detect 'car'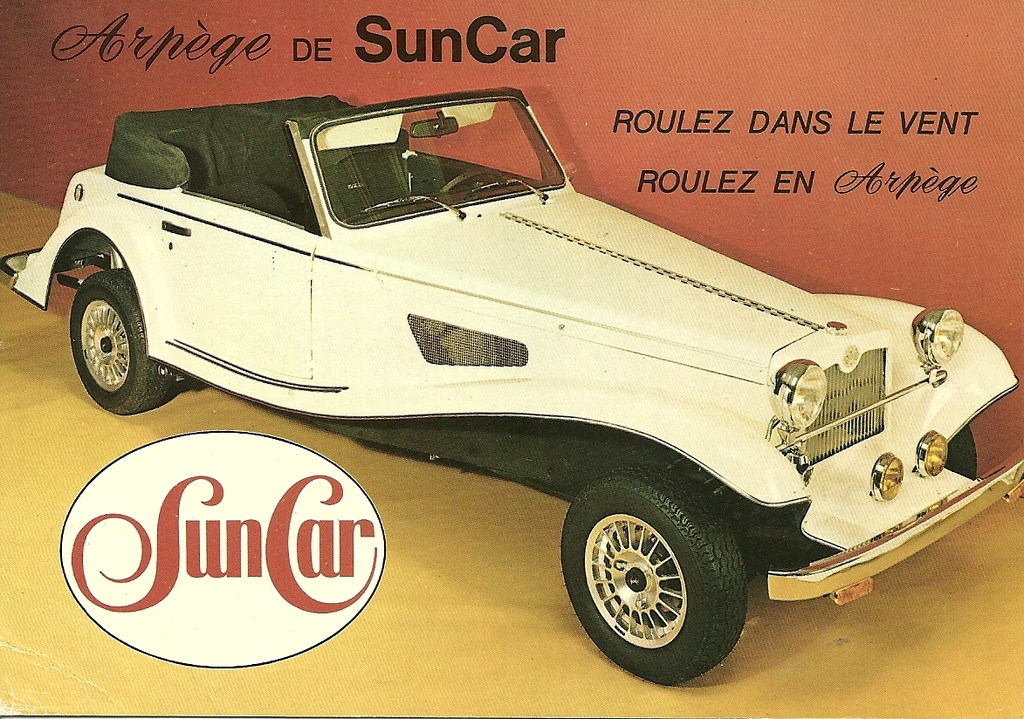
(40,86,971,654)
